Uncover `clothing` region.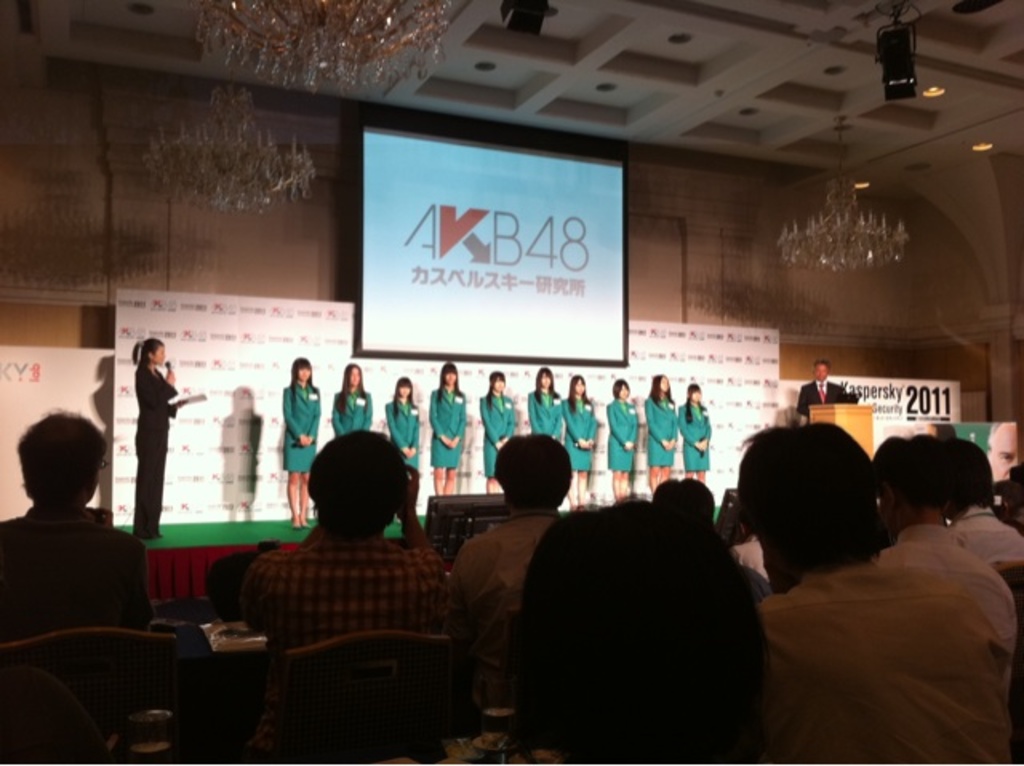
Uncovered: left=722, top=497, right=1006, bottom=750.
